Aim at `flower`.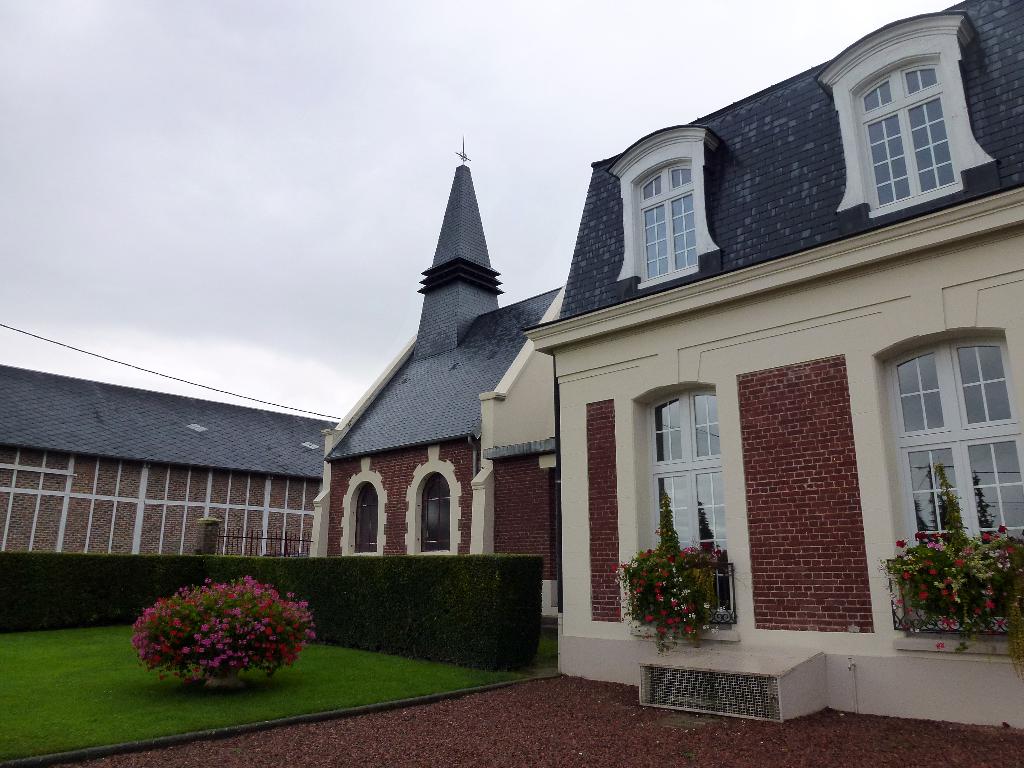
Aimed at 683,625,690,634.
